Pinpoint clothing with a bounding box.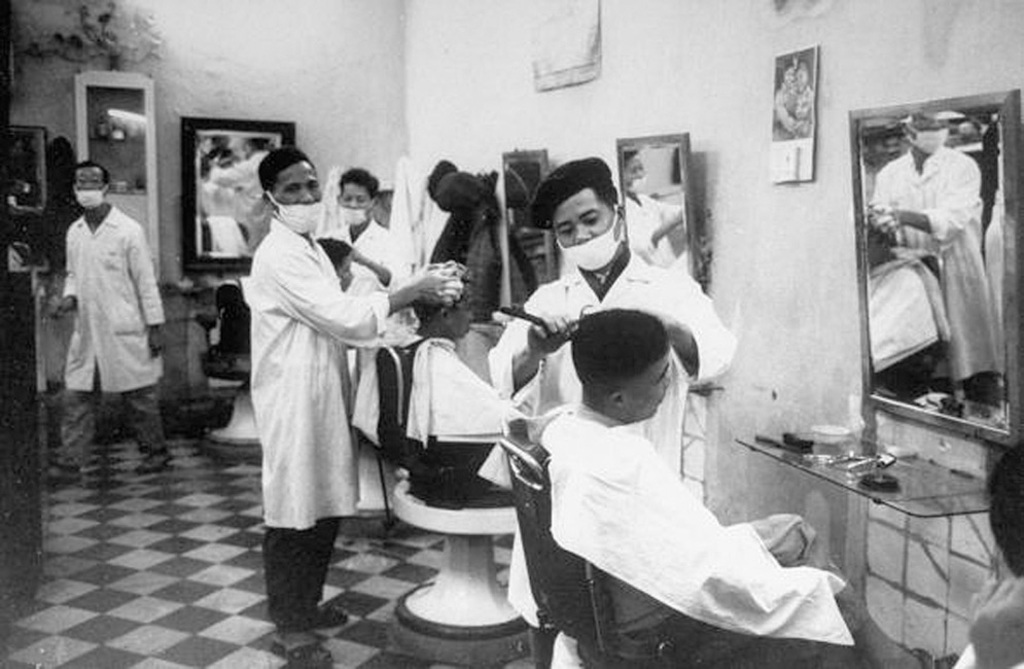
bbox(63, 207, 172, 460).
